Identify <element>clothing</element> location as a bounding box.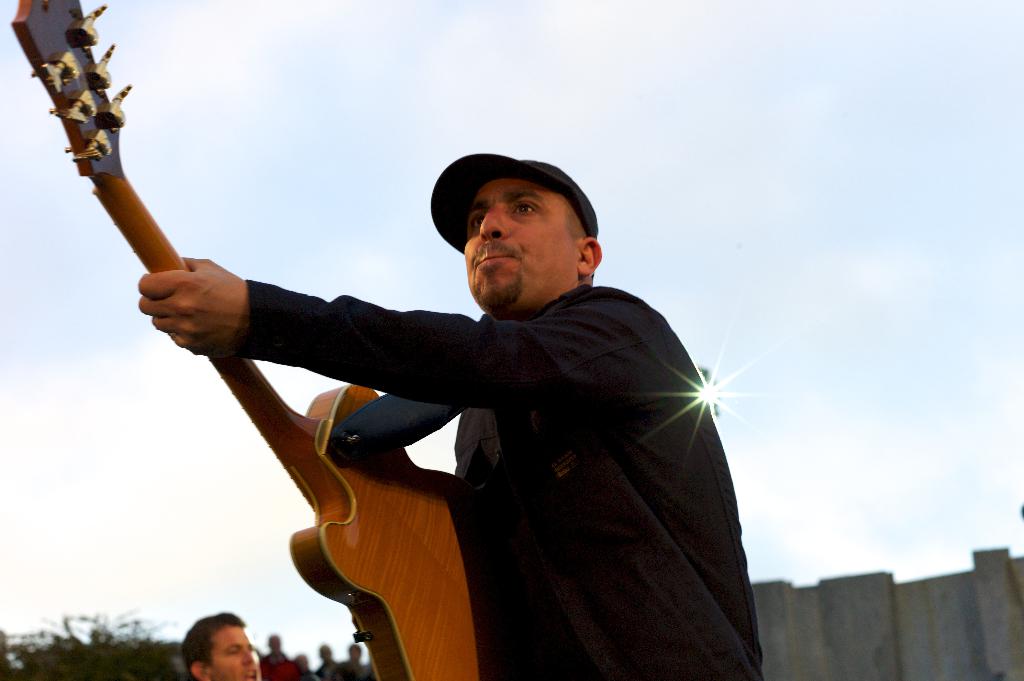
[255, 651, 286, 675].
